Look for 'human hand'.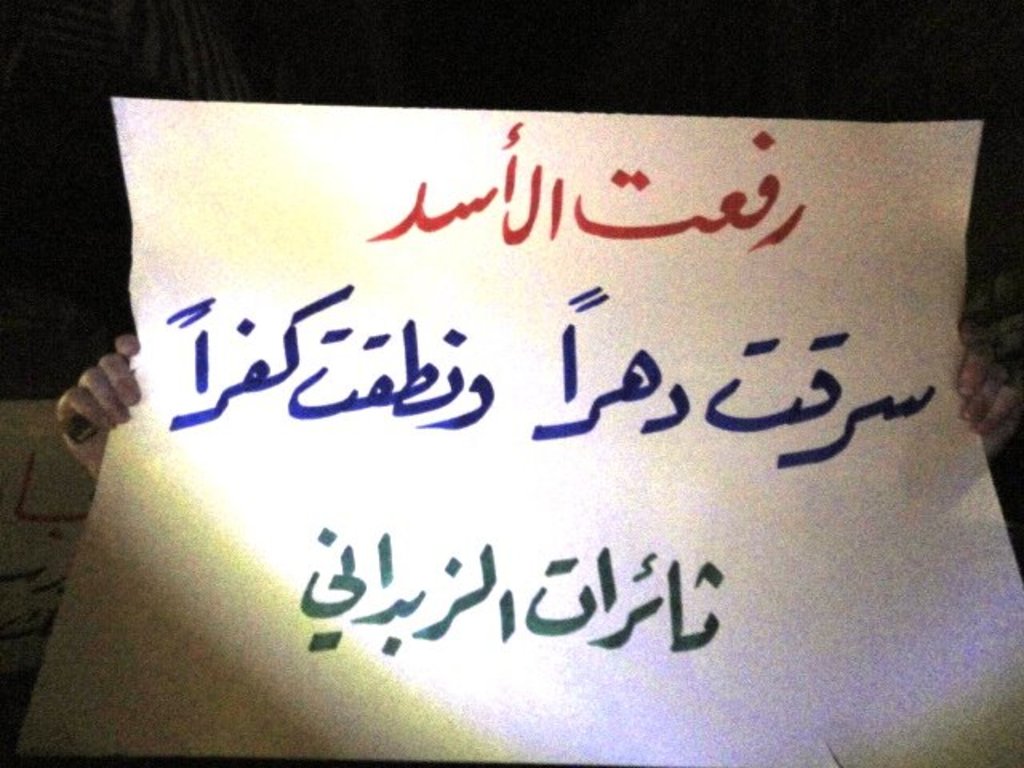
Found: (54,330,128,446).
